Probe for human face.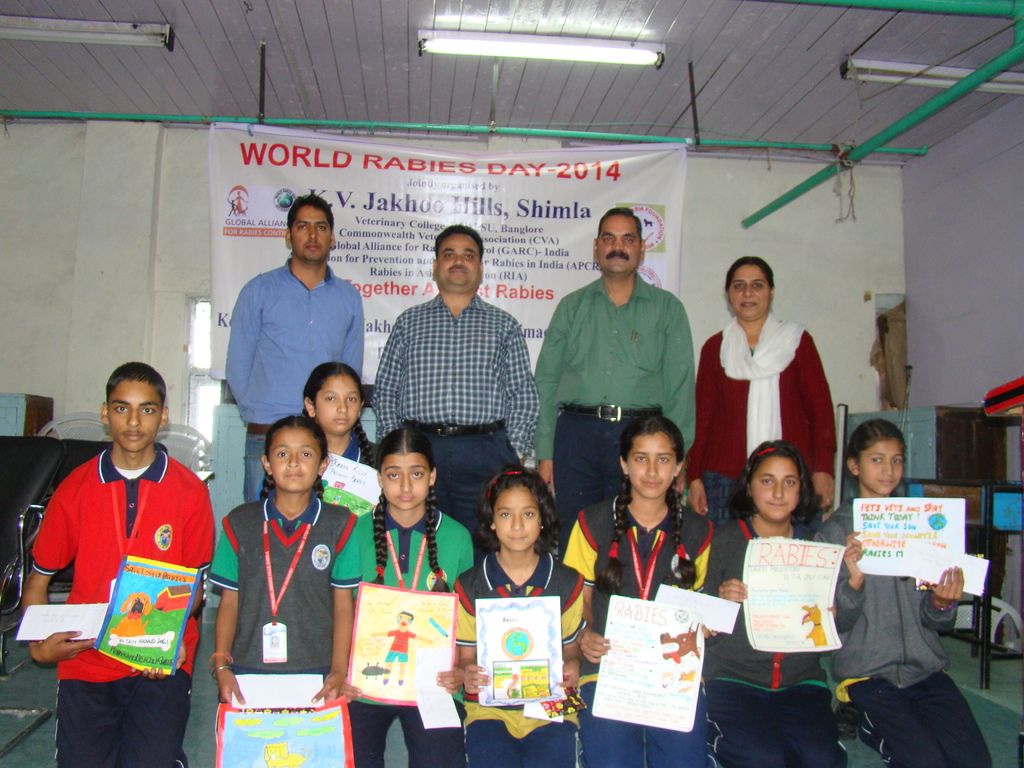
Probe result: x1=439, y1=234, x2=480, y2=292.
